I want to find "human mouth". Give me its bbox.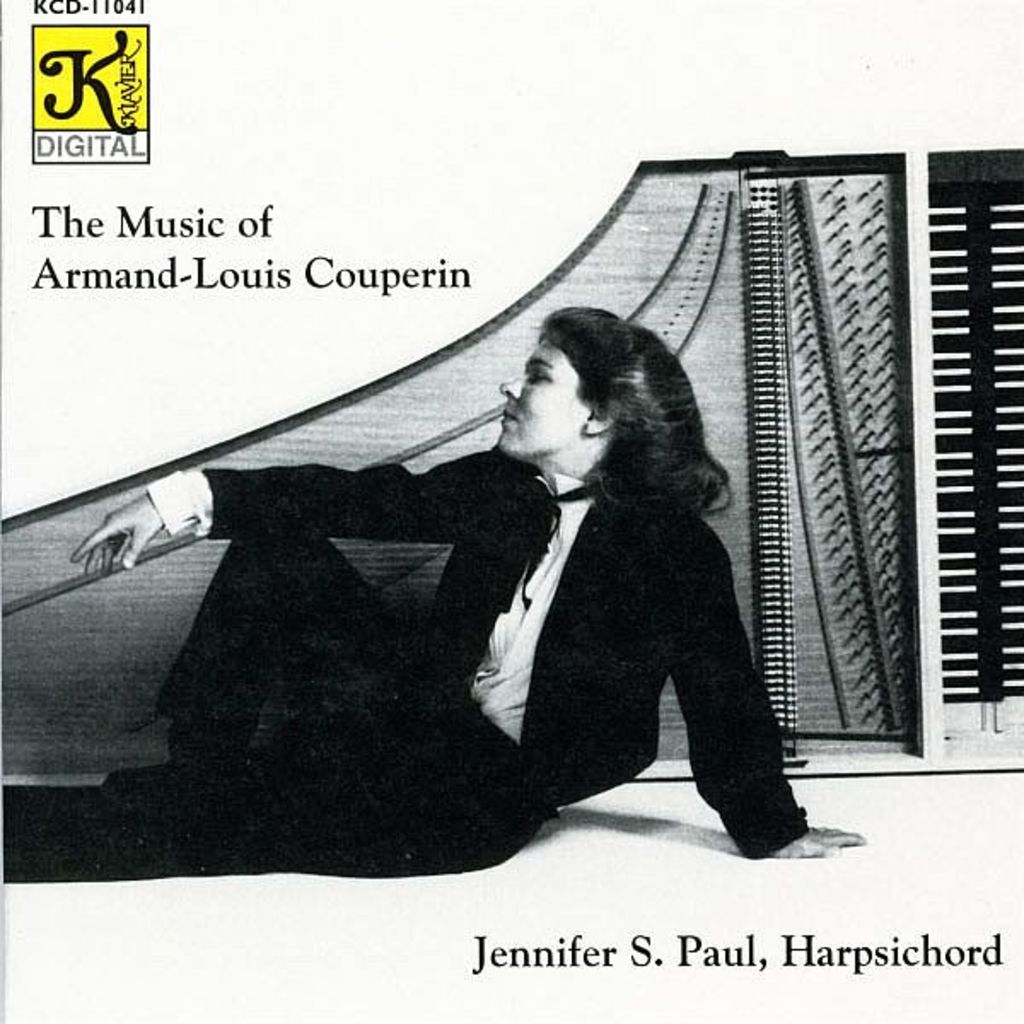
region(495, 401, 527, 432).
